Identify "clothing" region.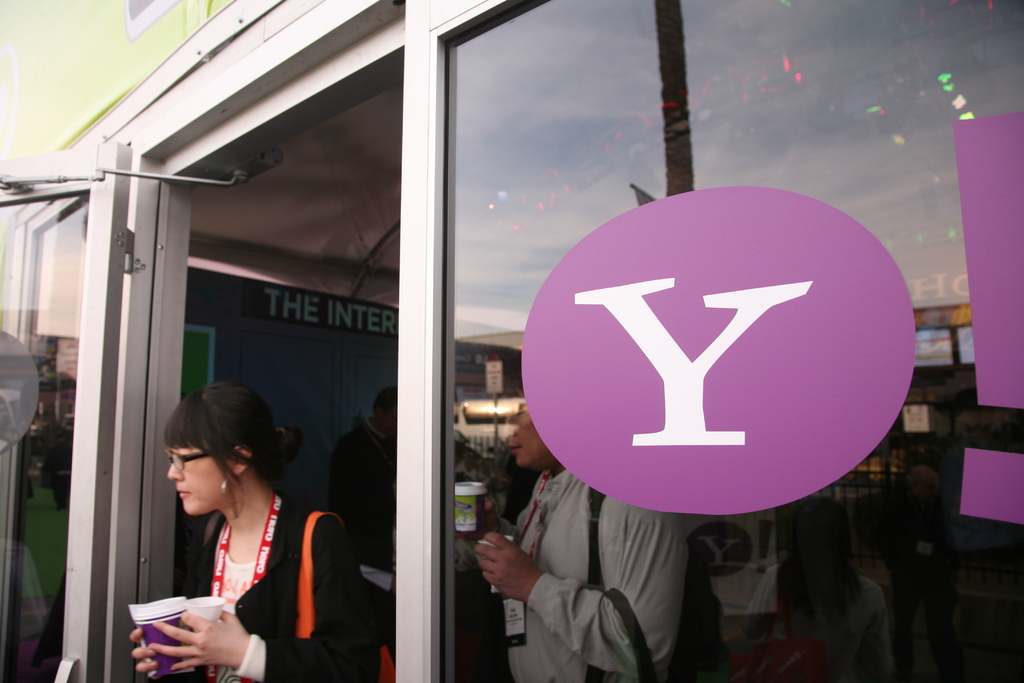
Region: 503, 470, 691, 682.
